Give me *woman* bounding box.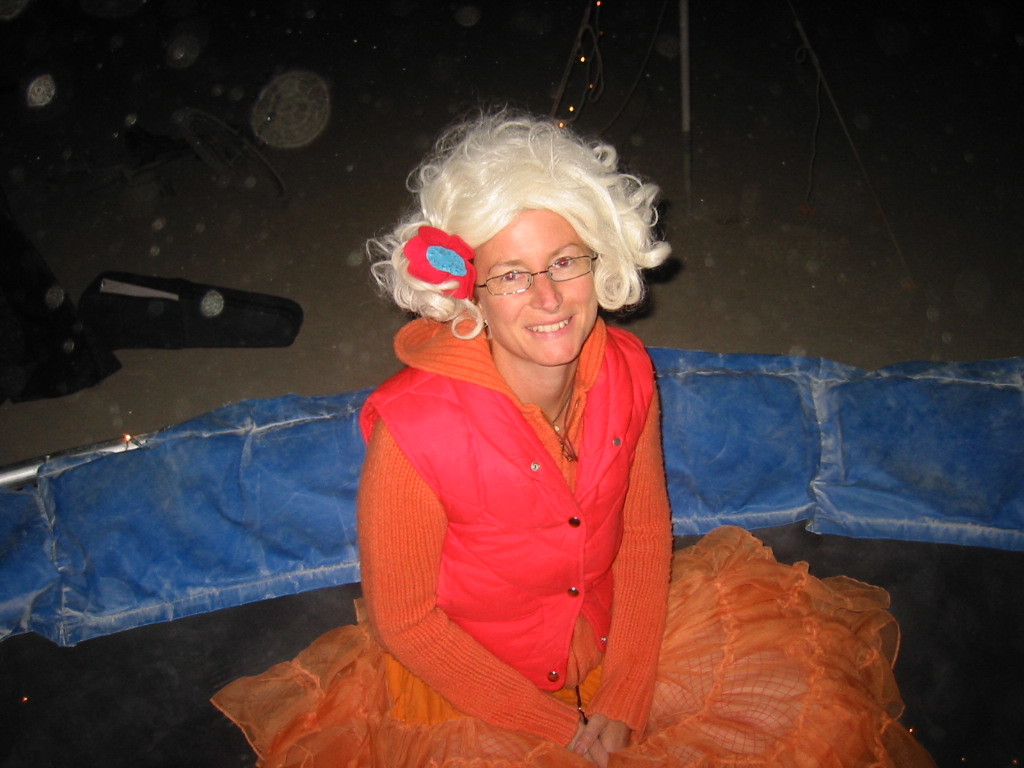
284,113,710,762.
